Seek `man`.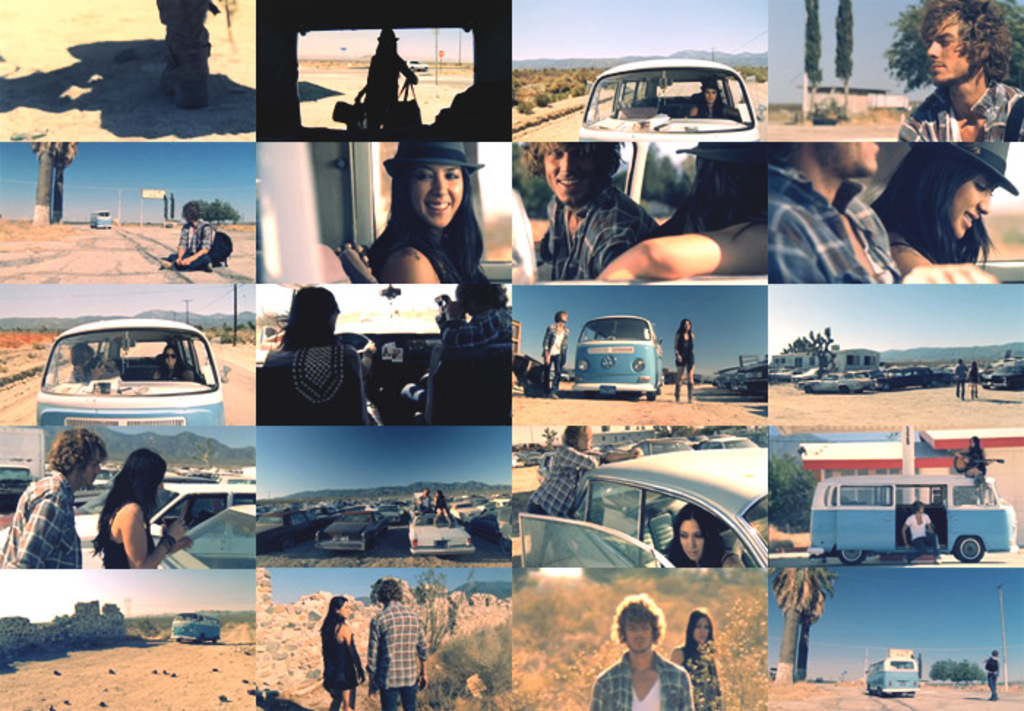
904,499,949,575.
